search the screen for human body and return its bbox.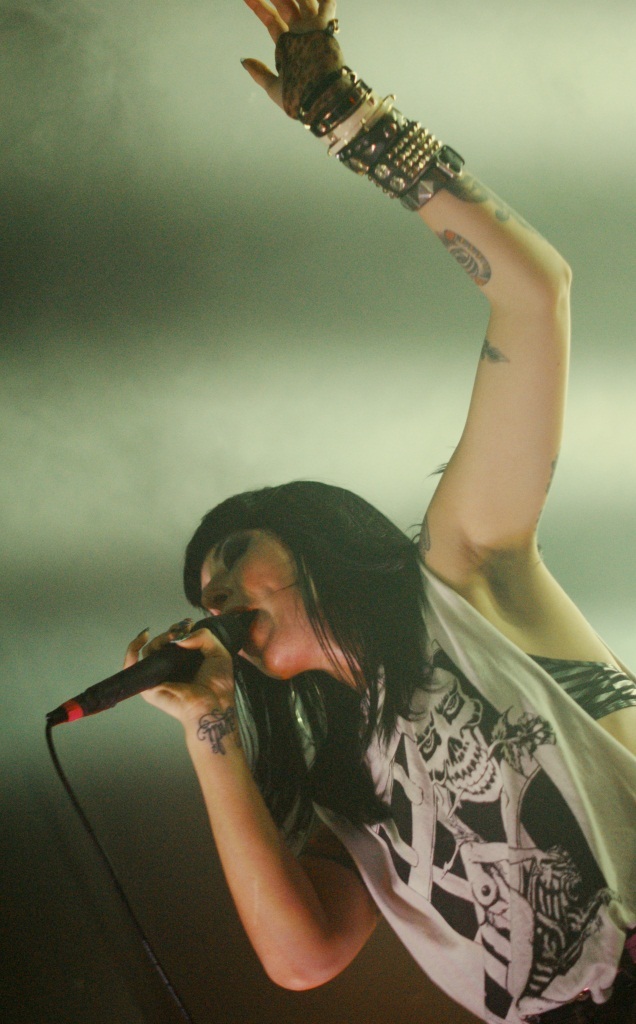
Found: {"x1": 159, "y1": 0, "x2": 608, "y2": 903}.
